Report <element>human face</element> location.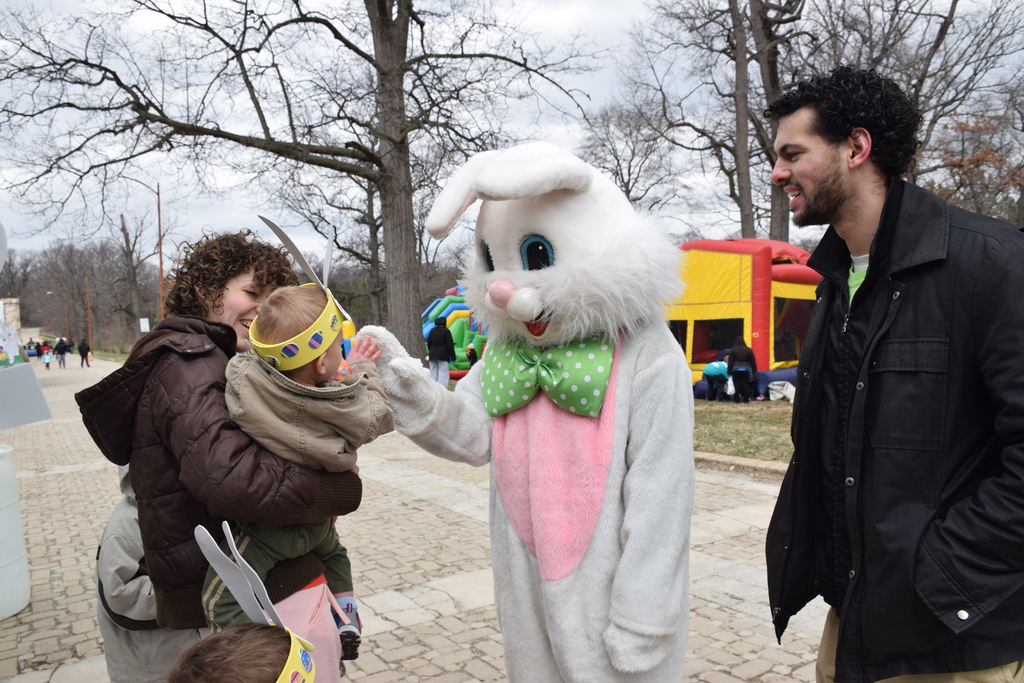
Report: <box>205,265,276,350</box>.
